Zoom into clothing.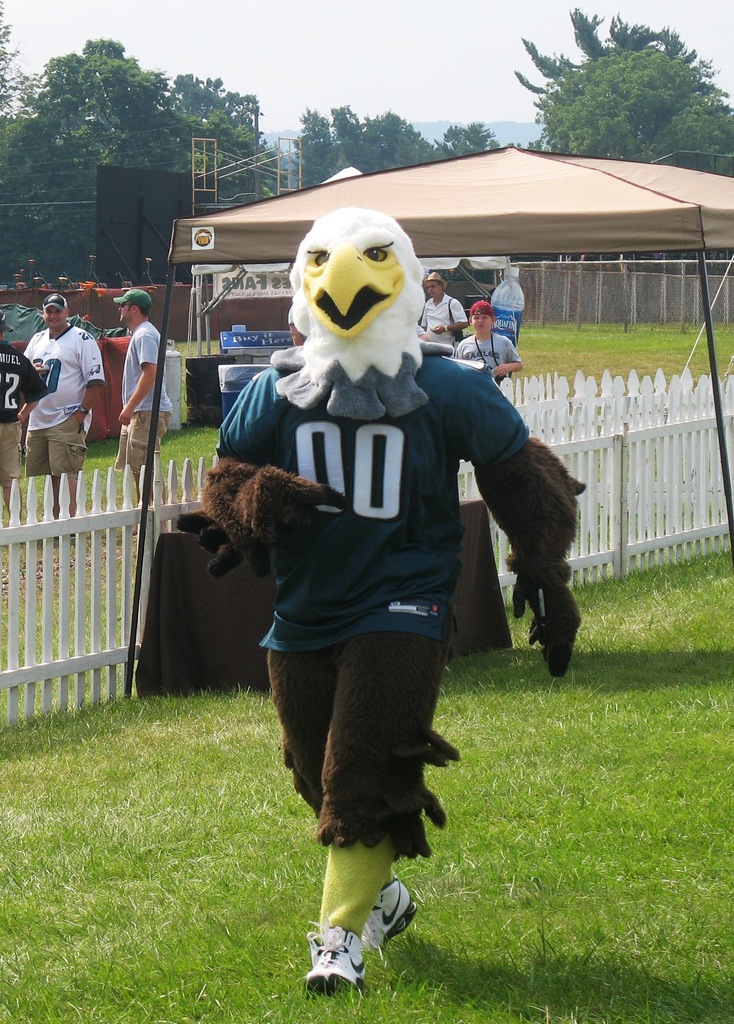
Zoom target: {"left": 418, "top": 319, "right": 426, "bottom": 337}.
